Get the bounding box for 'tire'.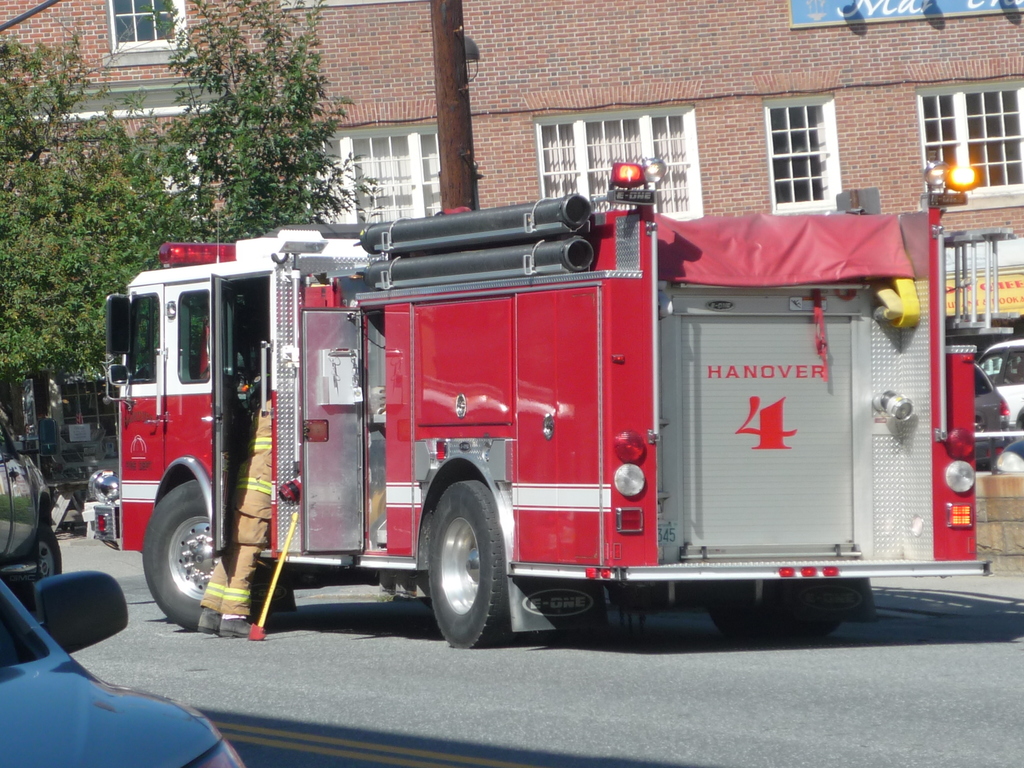
x1=406 y1=473 x2=530 y2=649.
